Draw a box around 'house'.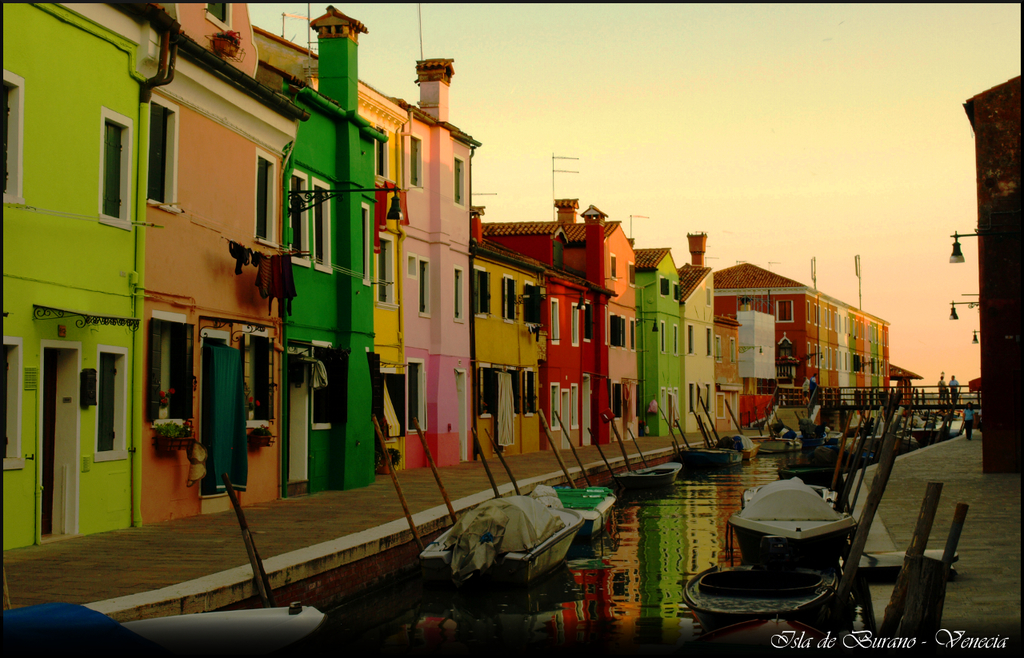
{"left": 711, "top": 261, "right": 891, "bottom": 424}.
